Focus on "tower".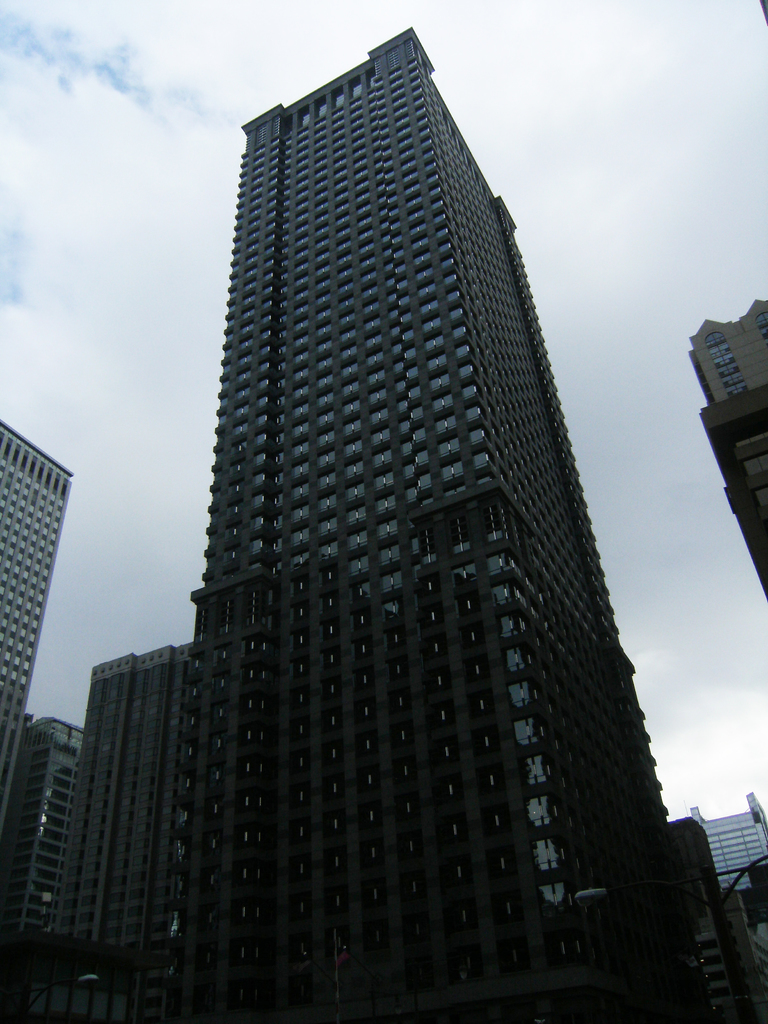
Focused at pyautogui.locateOnScreen(6, 13, 767, 1023).
